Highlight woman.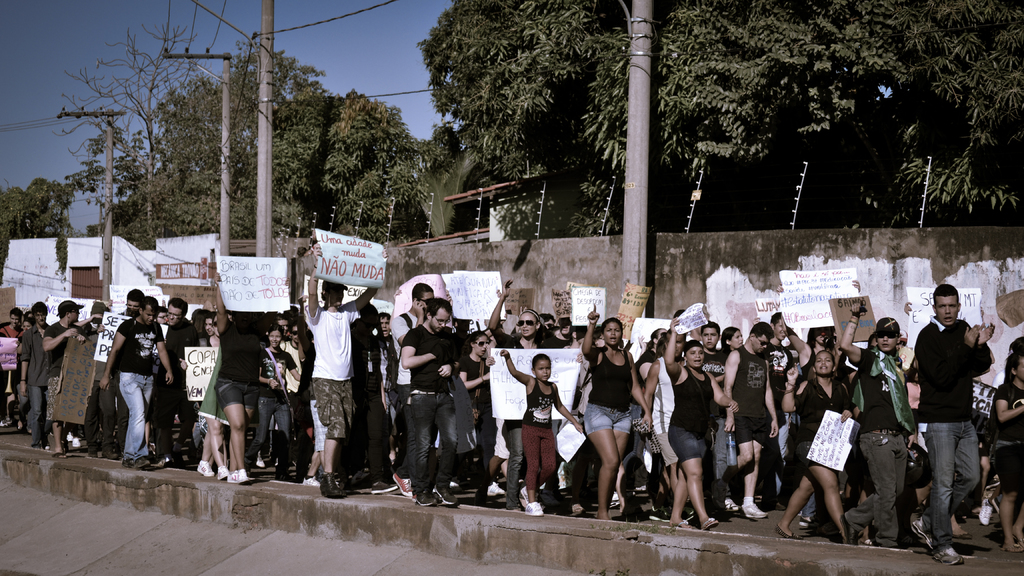
Highlighted region: crop(488, 279, 543, 511).
